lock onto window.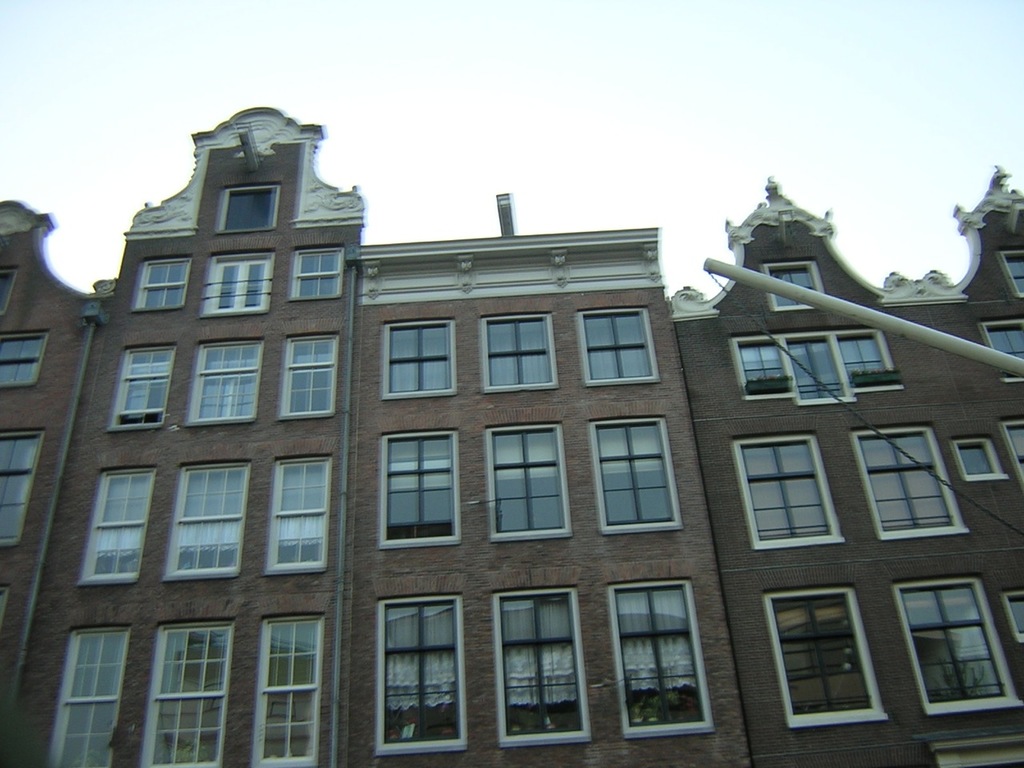
Locked: region(259, 452, 333, 574).
